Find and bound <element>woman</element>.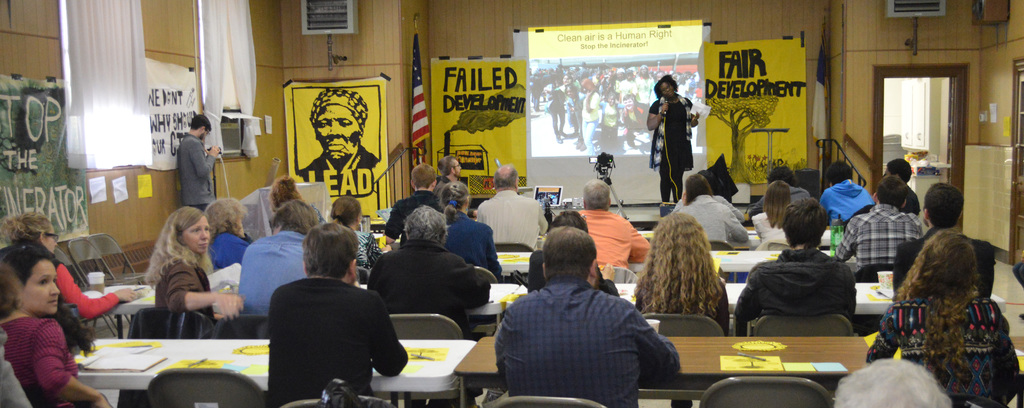
Bound: locate(0, 209, 145, 313).
